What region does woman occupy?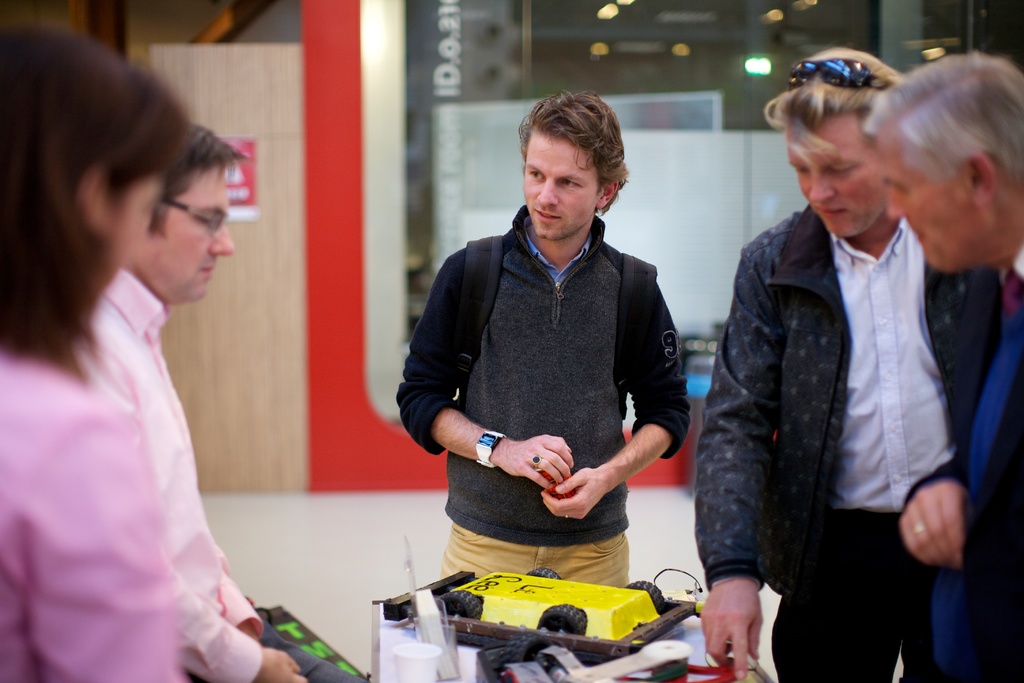
{"x1": 0, "y1": 9, "x2": 190, "y2": 682}.
